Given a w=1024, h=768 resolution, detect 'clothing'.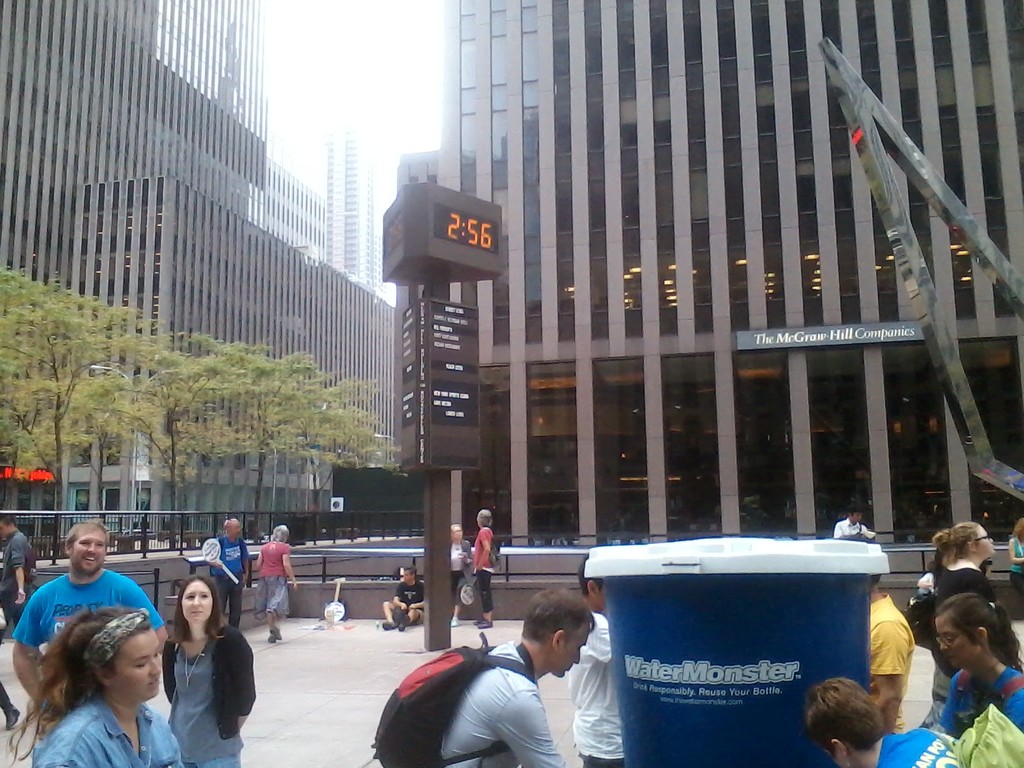
bbox=[876, 728, 964, 767].
